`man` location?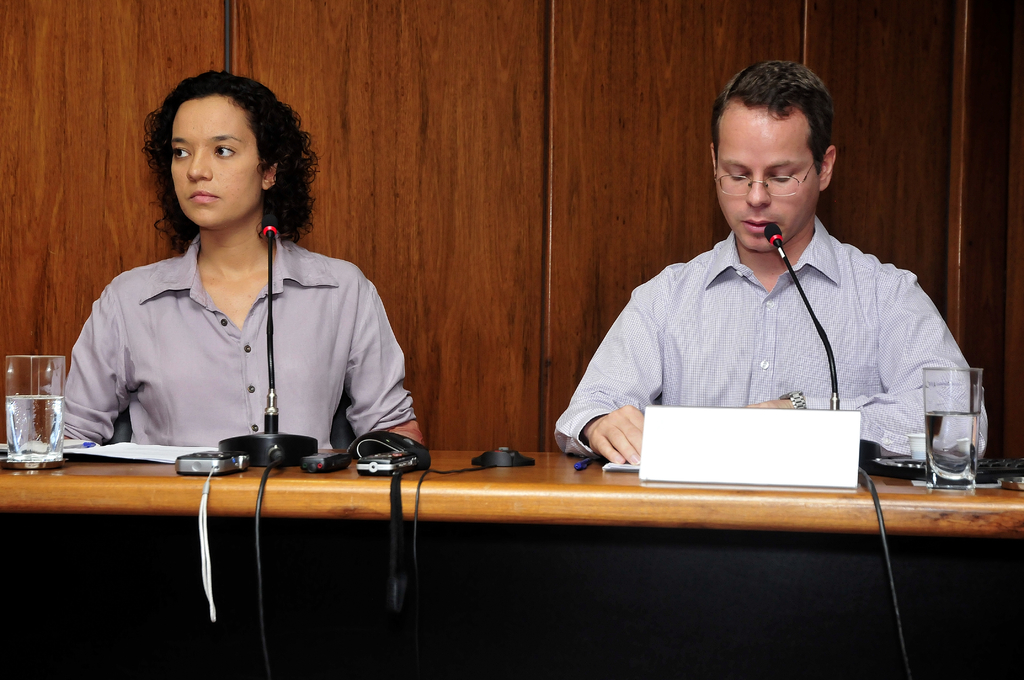
pyautogui.locateOnScreen(573, 65, 970, 490)
